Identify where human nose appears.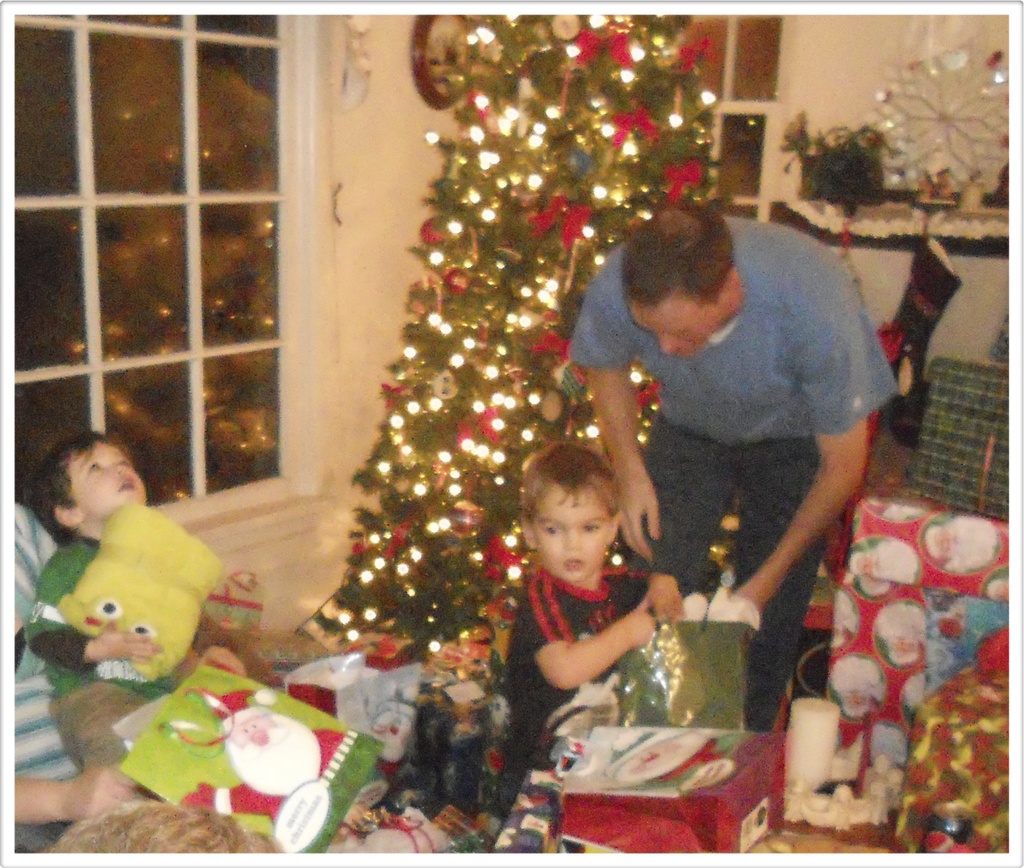
Appears at 662,334,680,357.
